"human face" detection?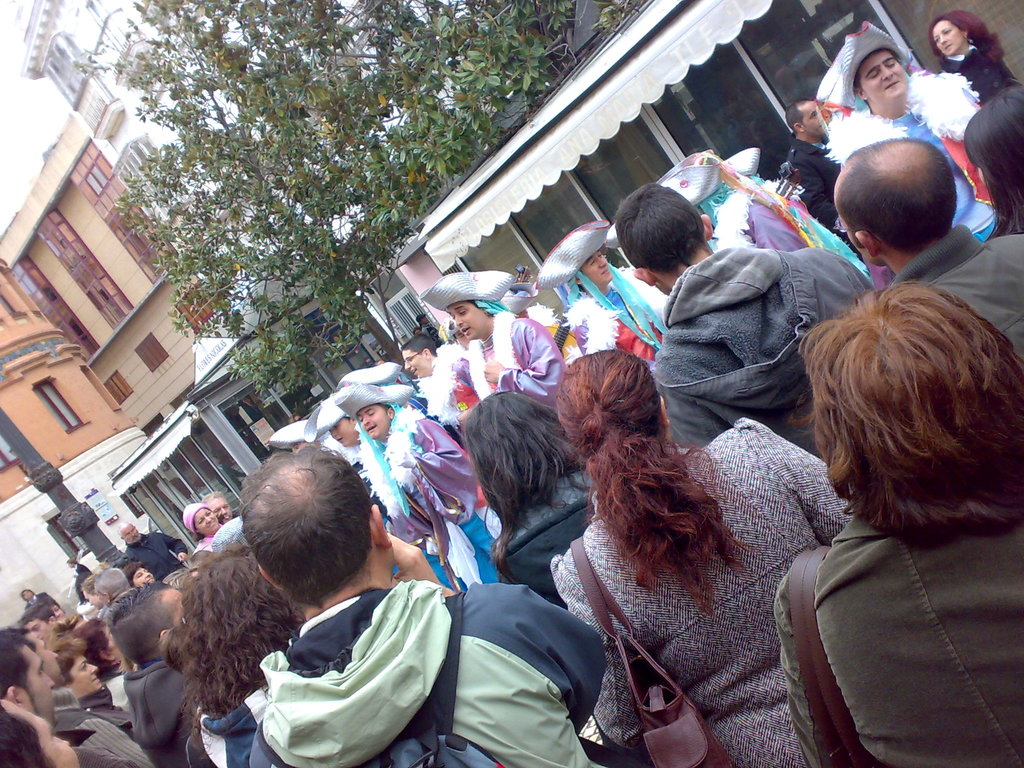
Rect(199, 511, 218, 534)
